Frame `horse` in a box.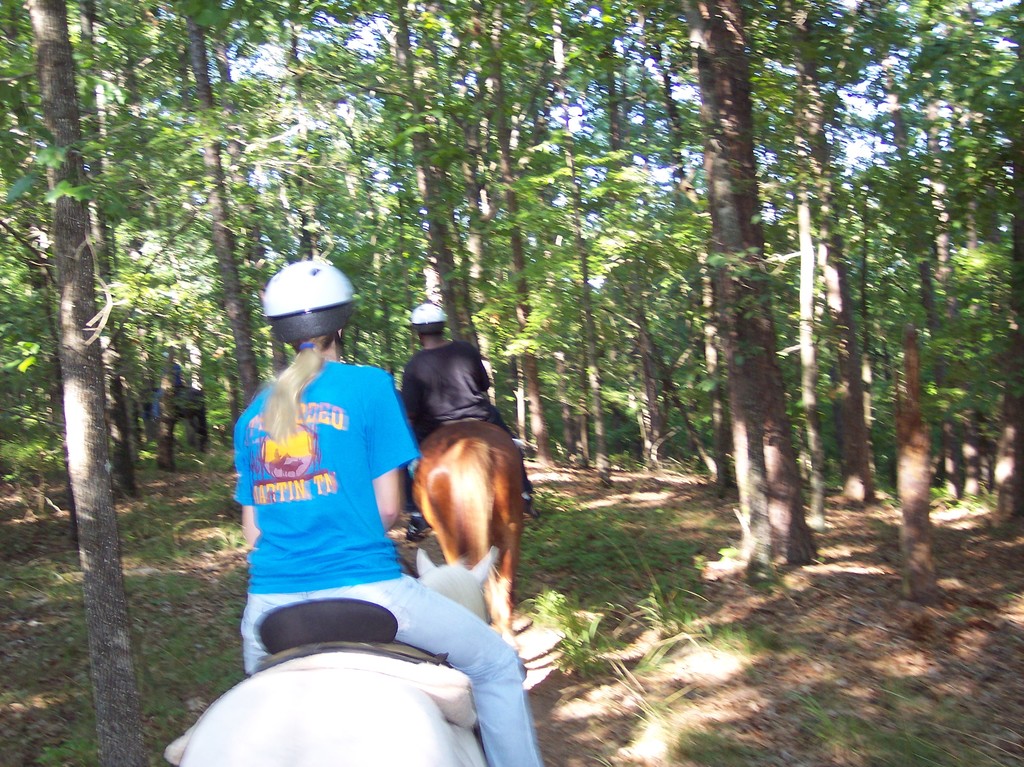
[177,545,501,766].
